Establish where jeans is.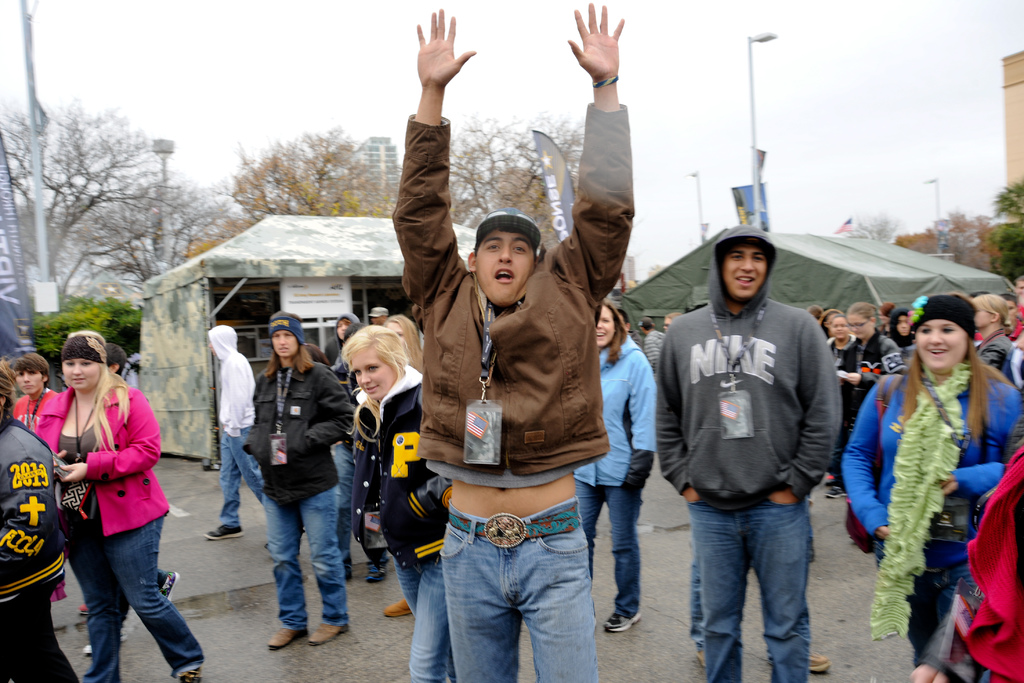
Established at box=[244, 472, 351, 664].
